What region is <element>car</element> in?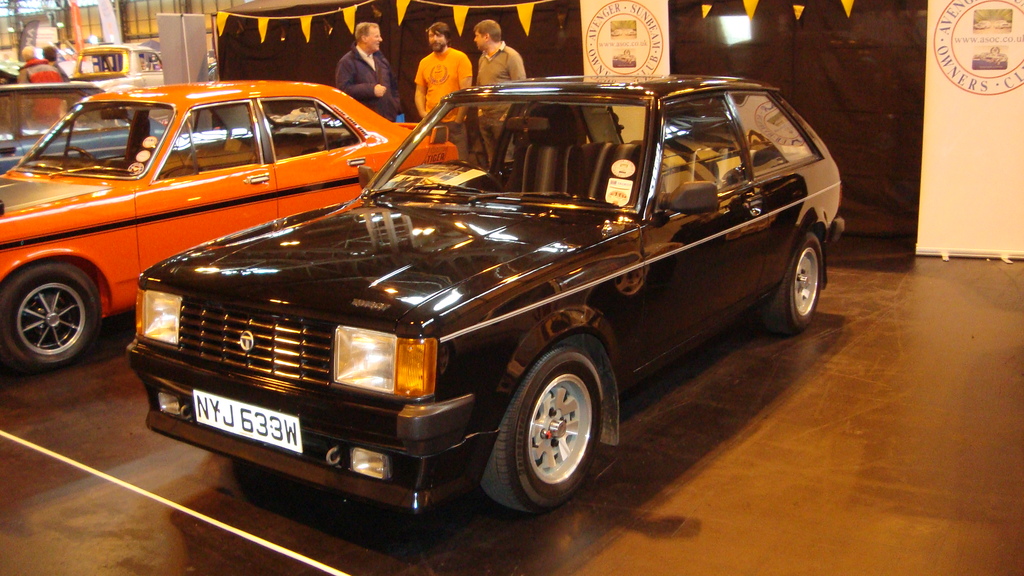
0/80/460/361.
